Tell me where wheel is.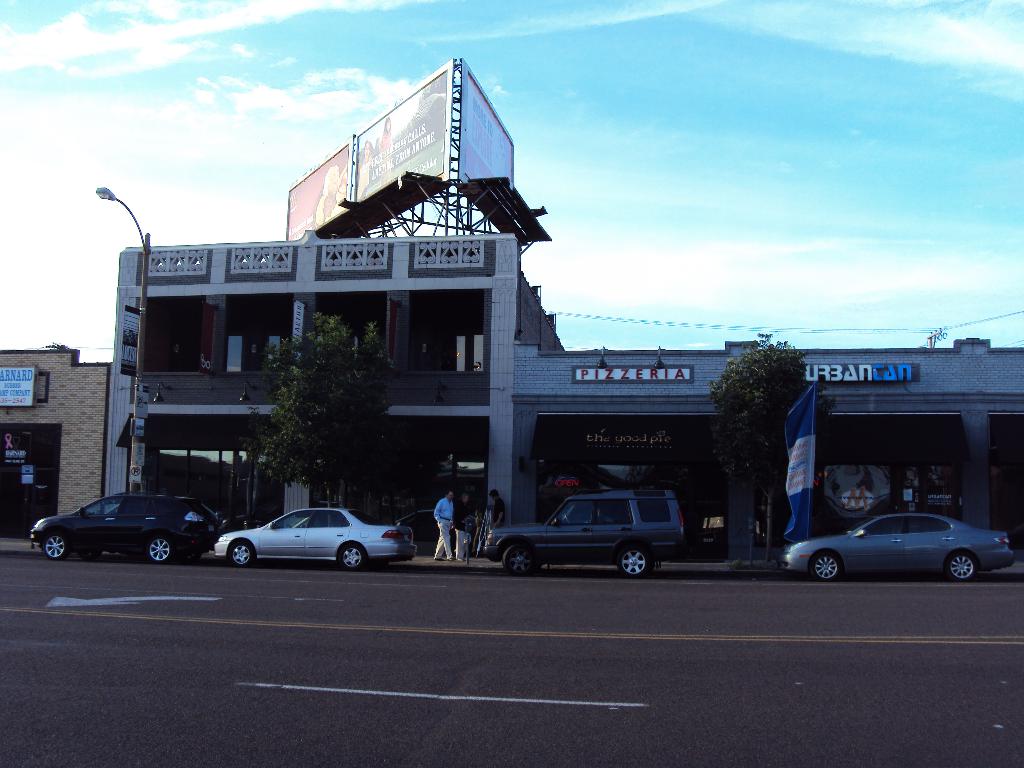
wheel is at Rect(45, 534, 68, 558).
